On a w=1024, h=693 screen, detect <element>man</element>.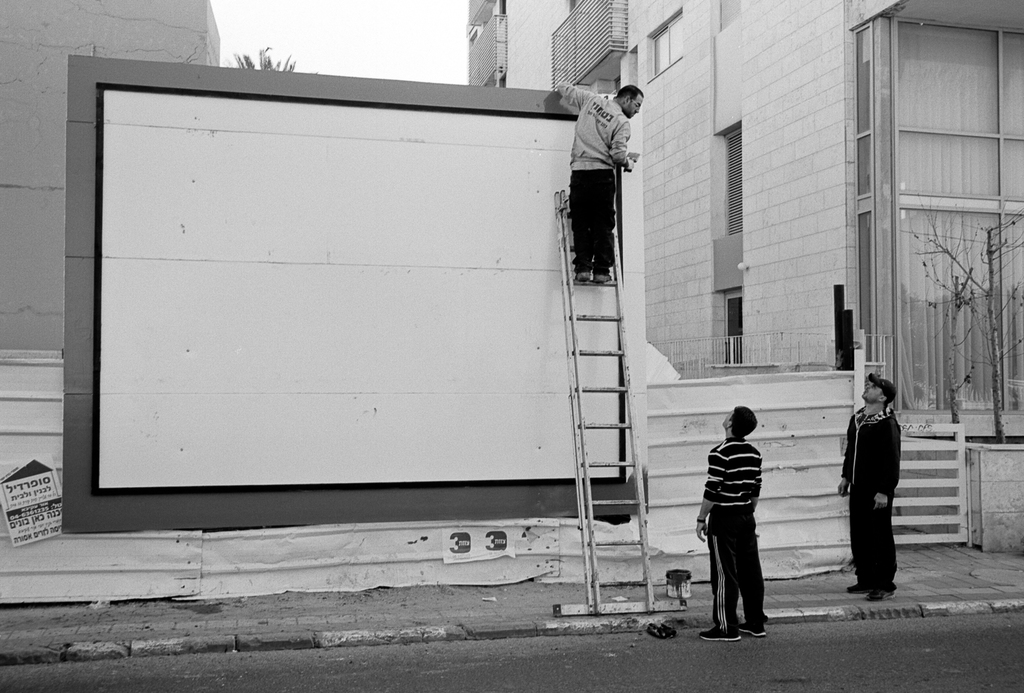
(x1=834, y1=375, x2=904, y2=604).
